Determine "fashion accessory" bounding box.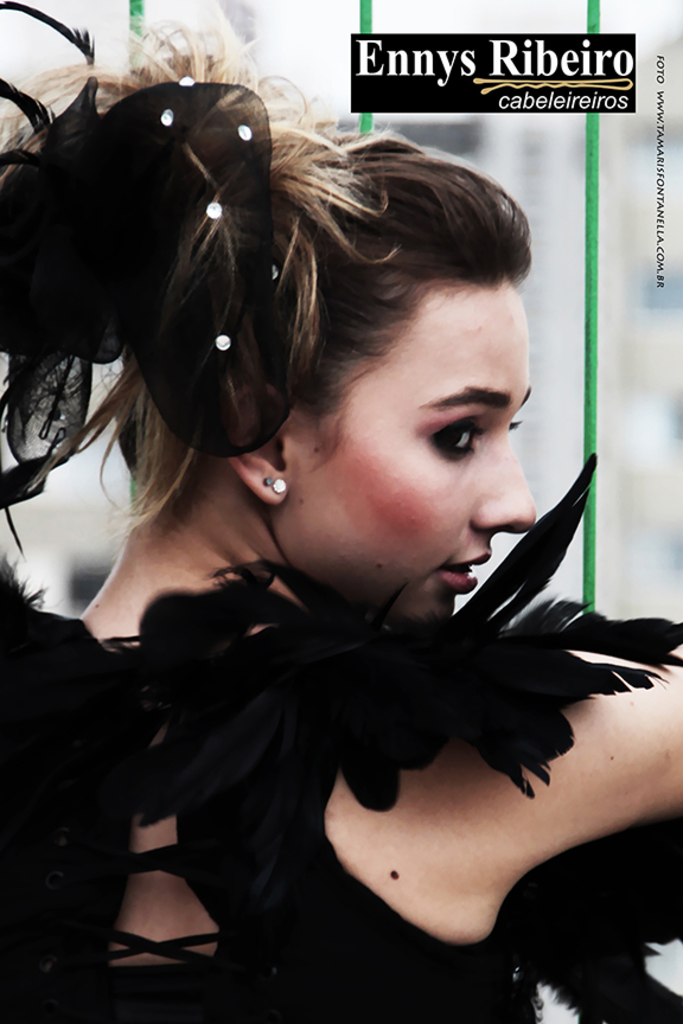
Determined: (left=236, top=127, right=254, bottom=142).
